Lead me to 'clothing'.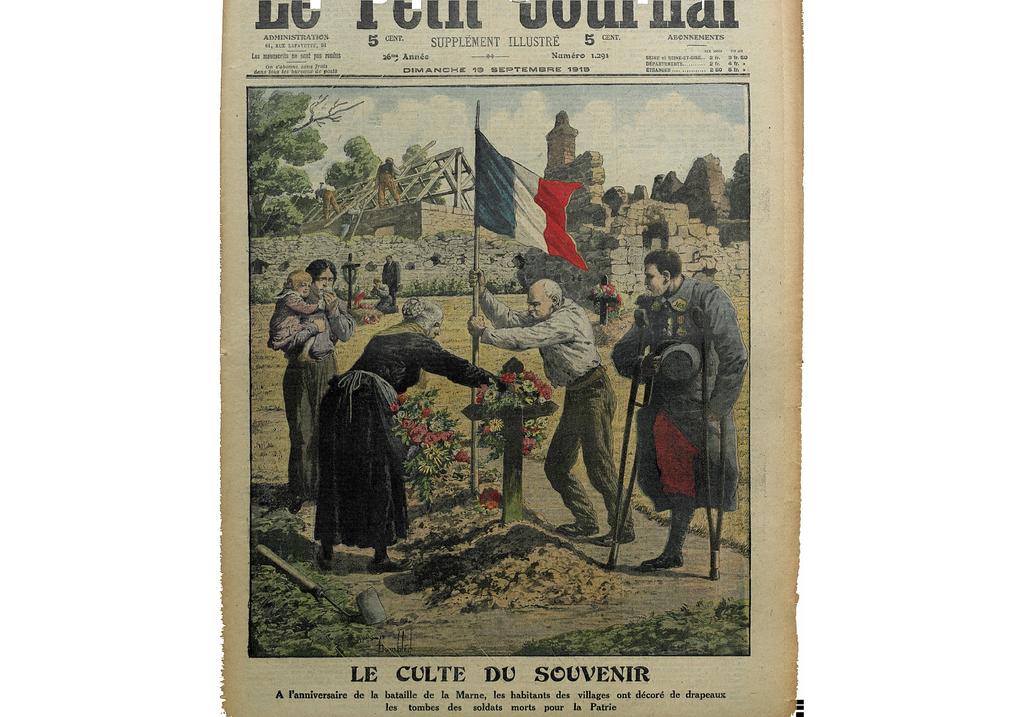
Lead to bbox=[312, 325, 499, 551].
